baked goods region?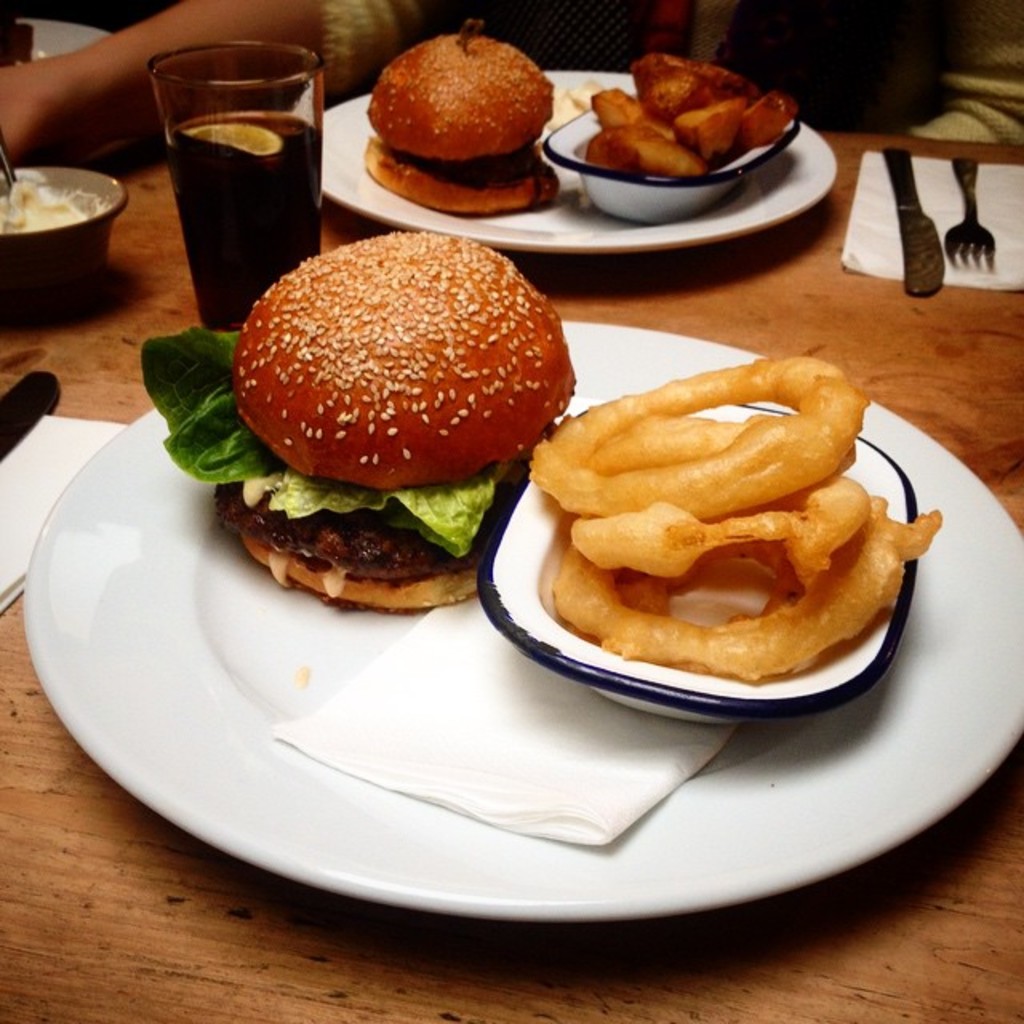
left=205, top=226, right=576, bottom=611
